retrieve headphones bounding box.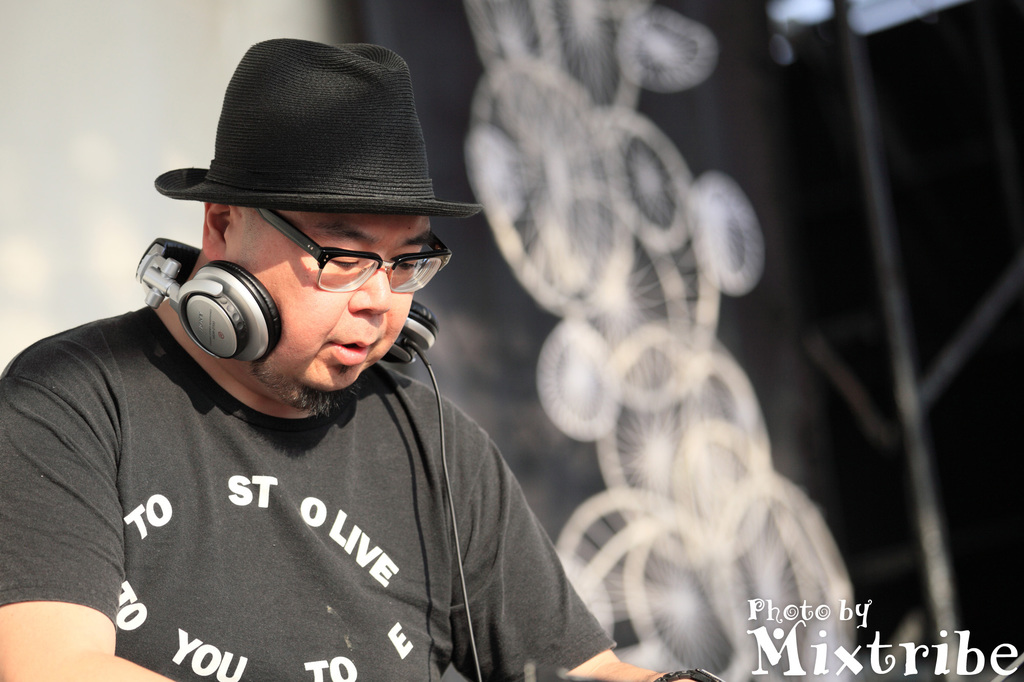
Bounding box: select_region(154, 191, 428, 339).
